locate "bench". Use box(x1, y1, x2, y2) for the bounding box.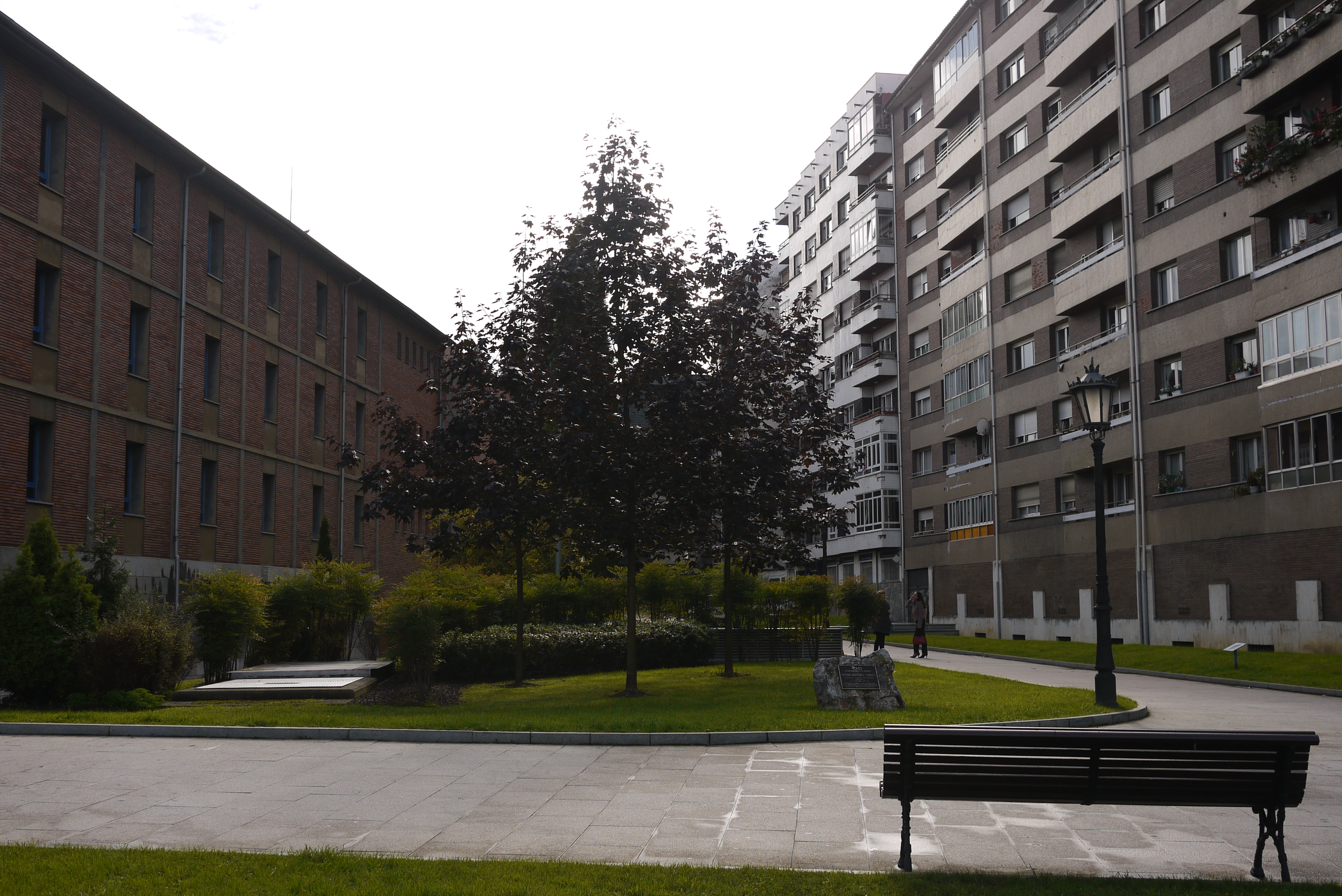
box(300, 246, 441, 297).
